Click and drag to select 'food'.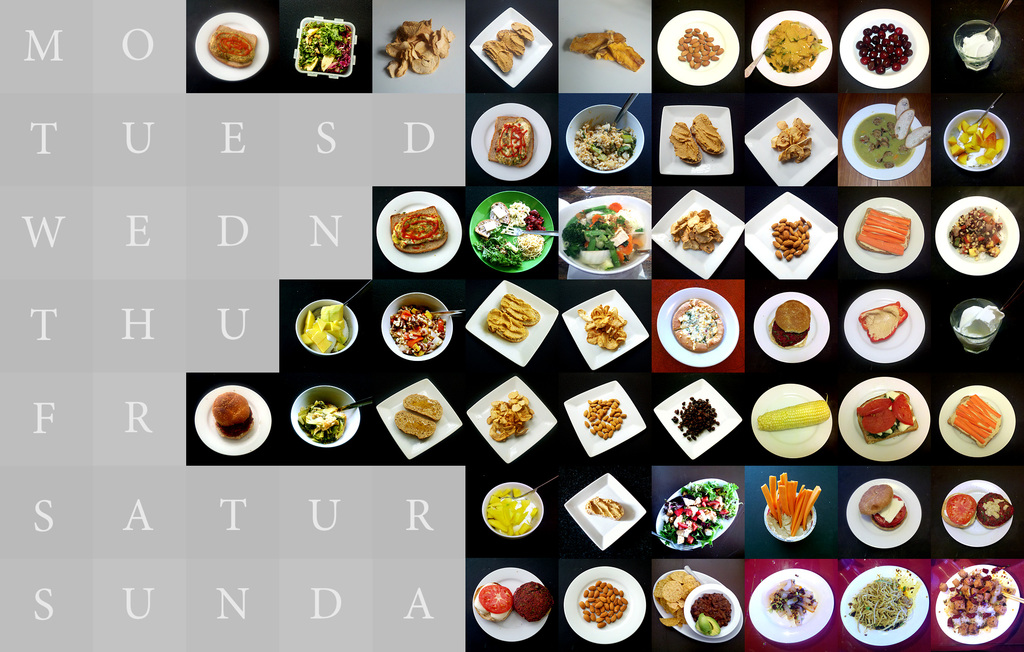
Selection: box(477, 16, 546, 74).
